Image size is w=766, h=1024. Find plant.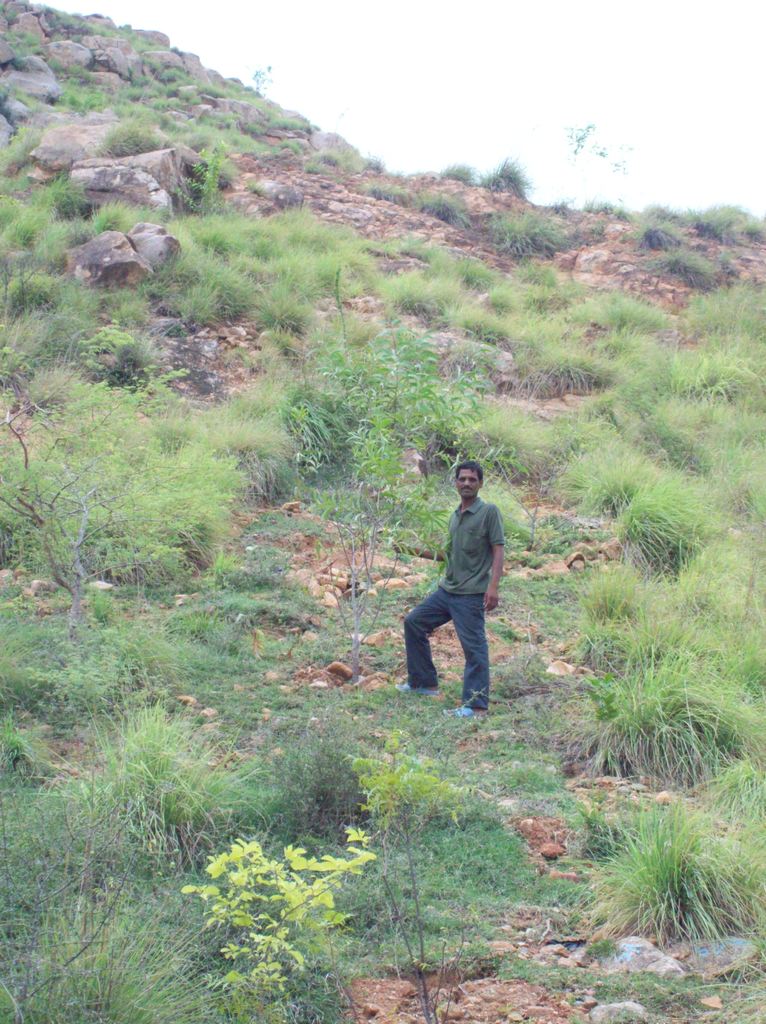
select_region(163, 826, 380, 1023).
